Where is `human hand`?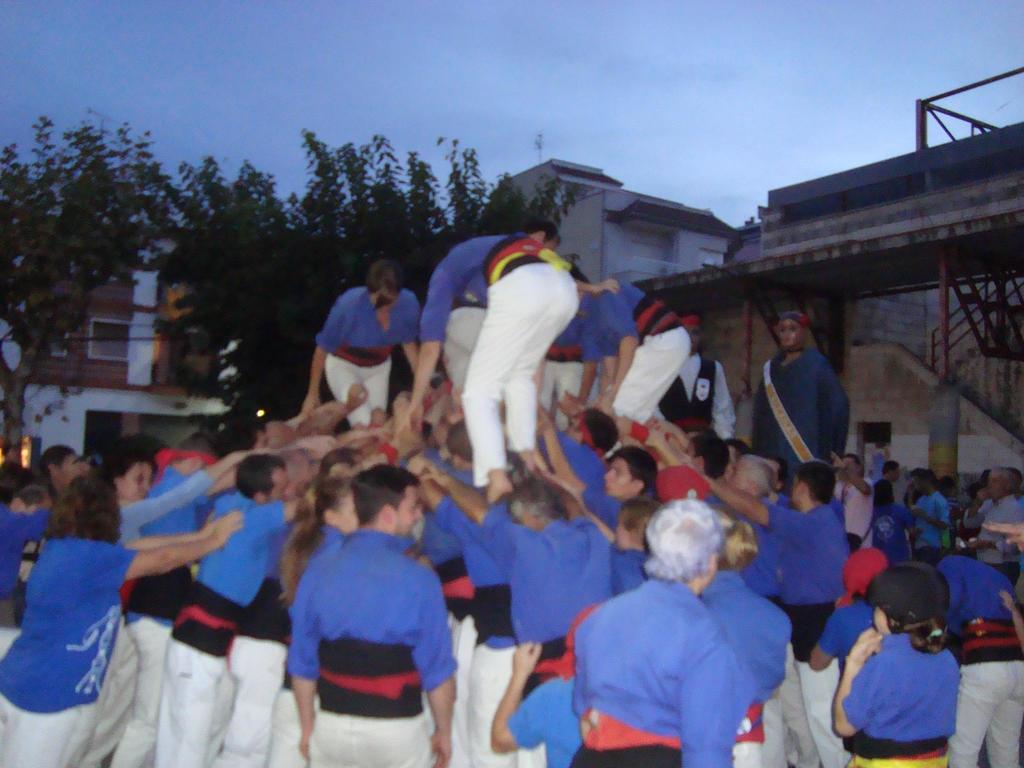
bbox(979, 522, 1023, 545).
